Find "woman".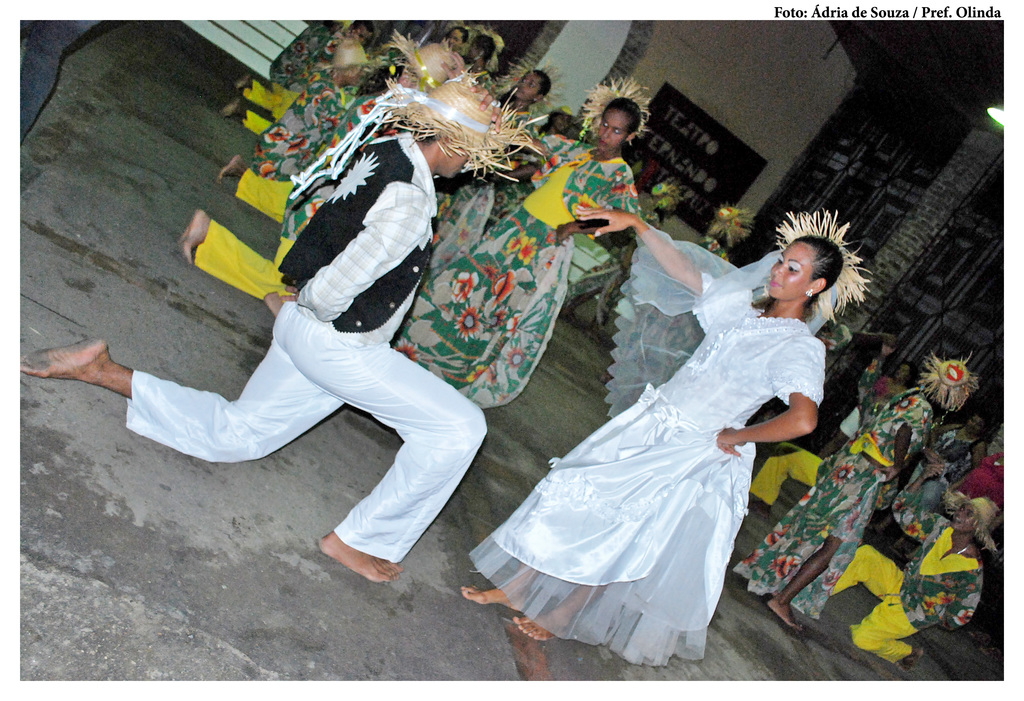
locate(476, 167, 820, 677).
